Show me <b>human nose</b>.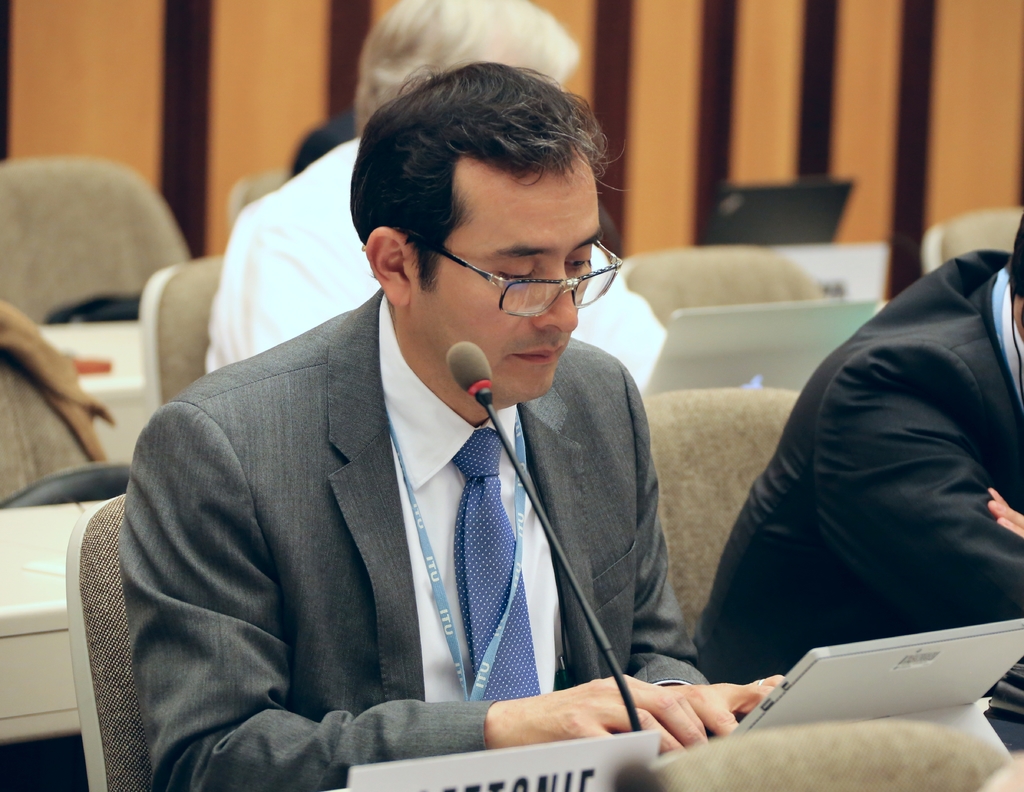
<b>human nose</b> is here: <bbox>531, 258, 579, 336</bbox>.
